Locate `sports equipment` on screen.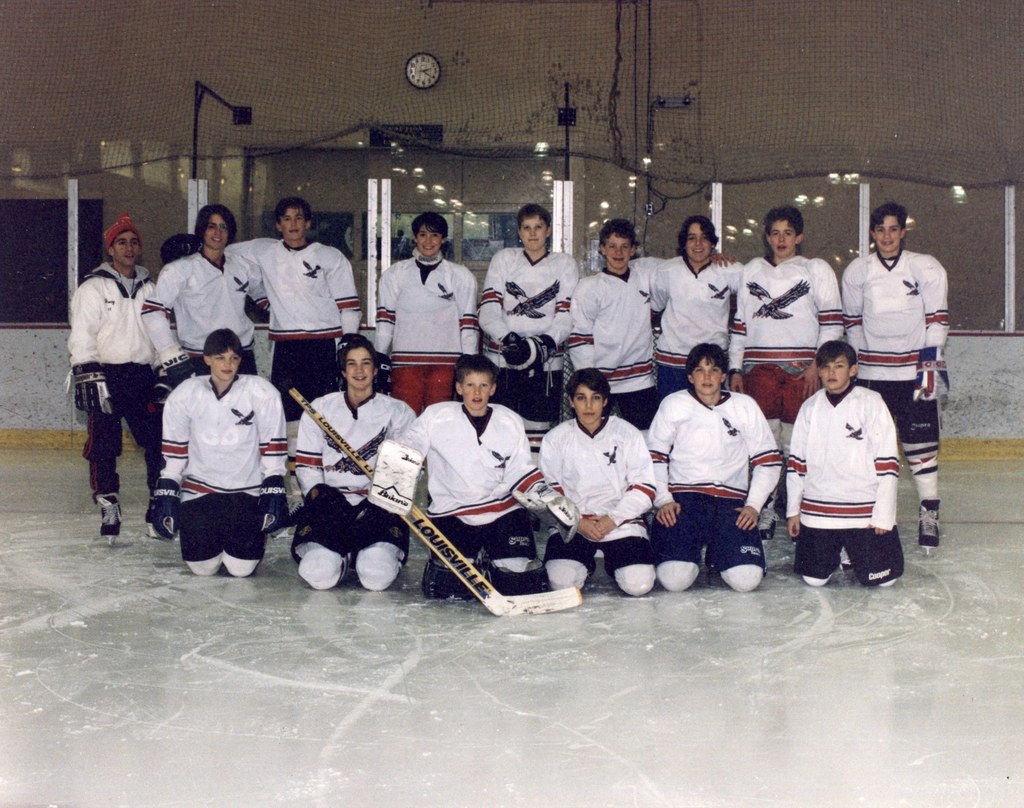
On screen at <box>915,350,950,407</box>.
